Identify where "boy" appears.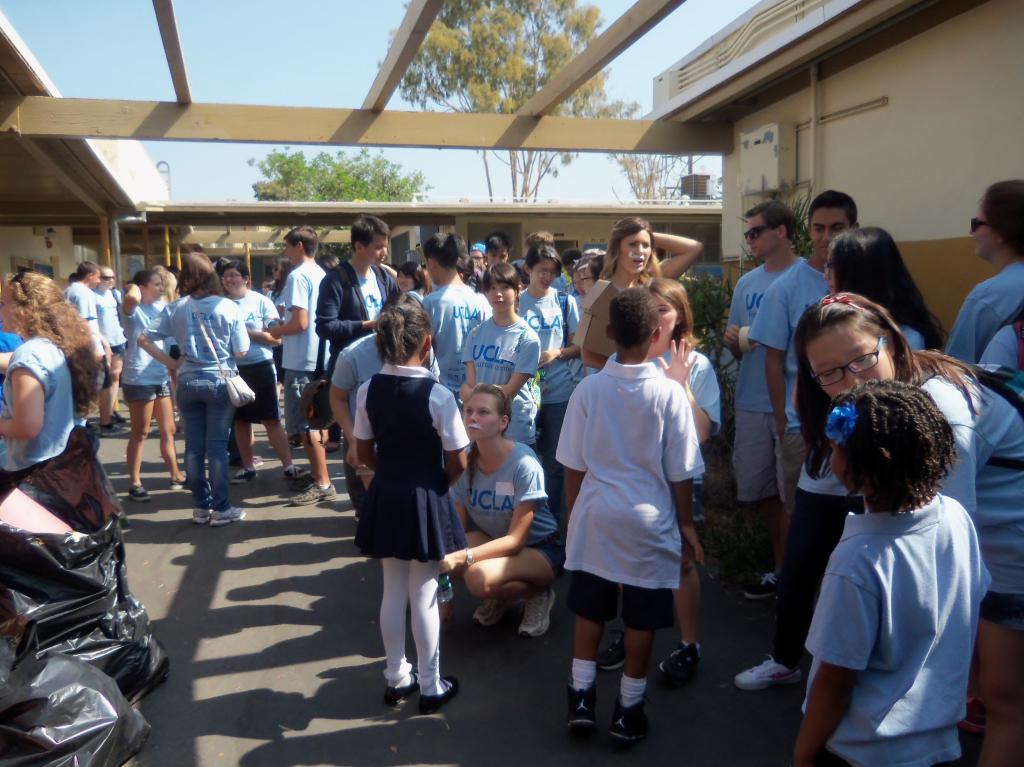
Appears at 599:275:729:684.
